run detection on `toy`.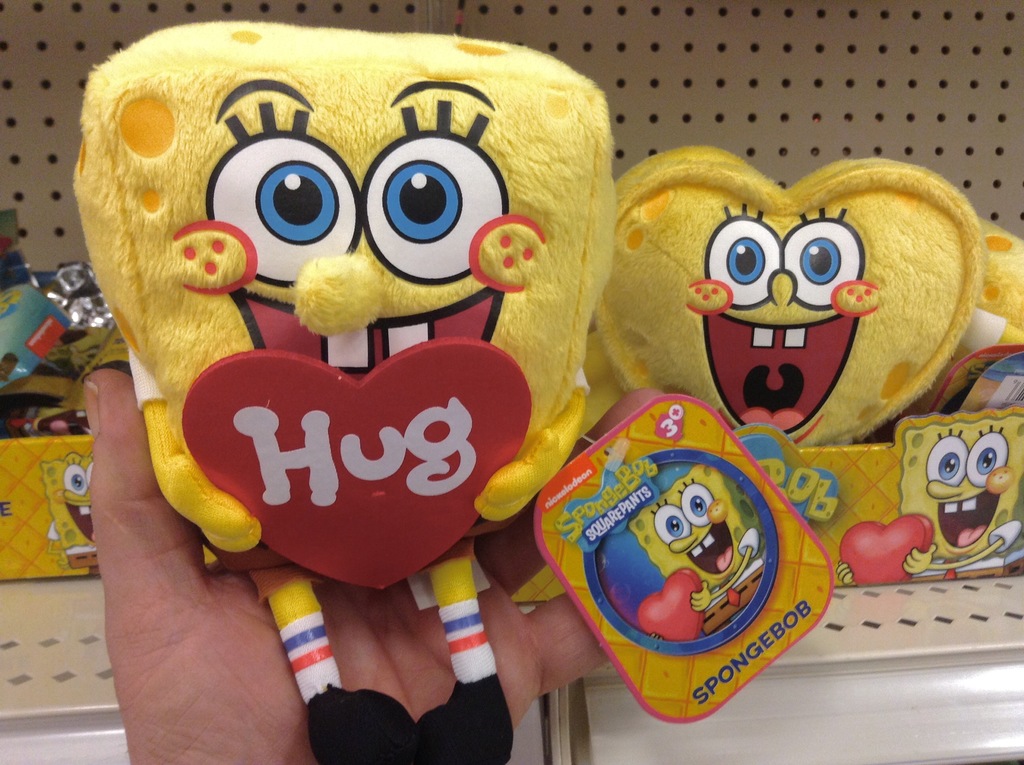
Result: crop(591, 149, 1023, 455).
